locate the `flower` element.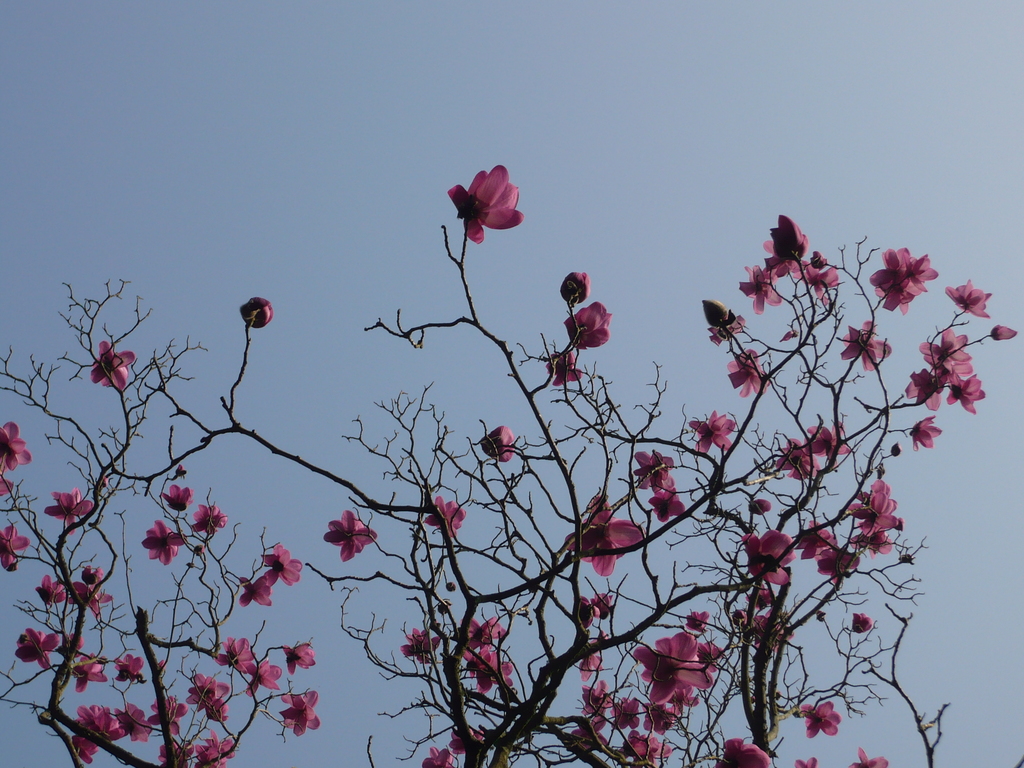
Element bbox: crop(790, 758, 815, 767).
